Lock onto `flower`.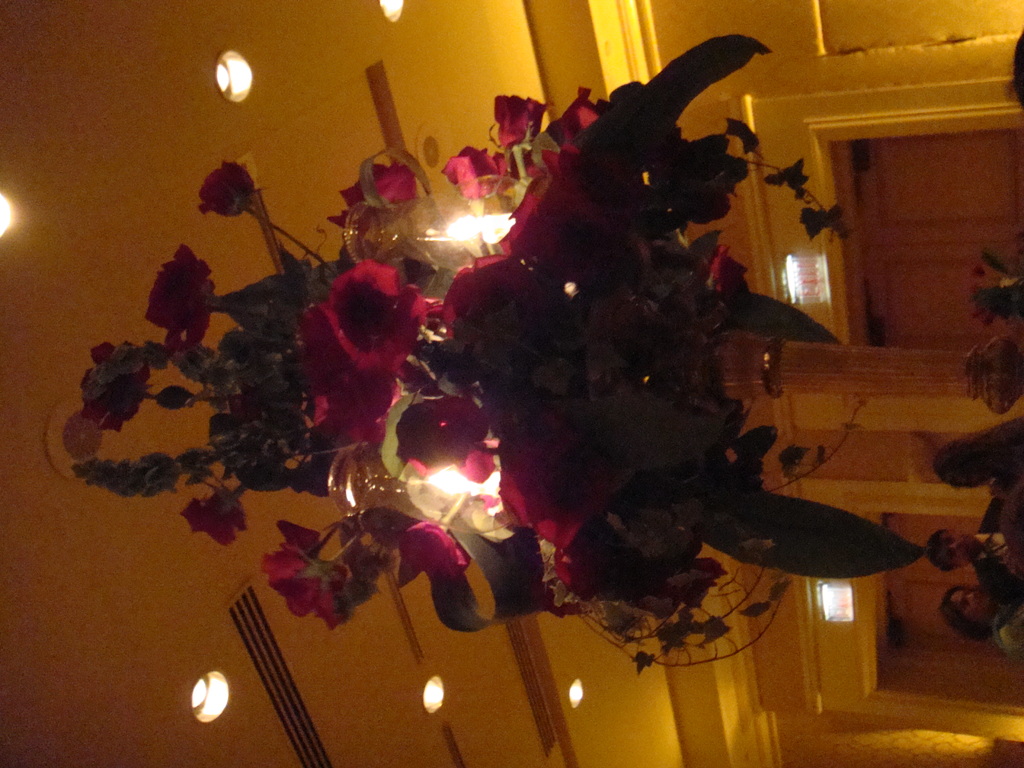
Locked: (x1=702, y1=243, x2=752, y2=308).
